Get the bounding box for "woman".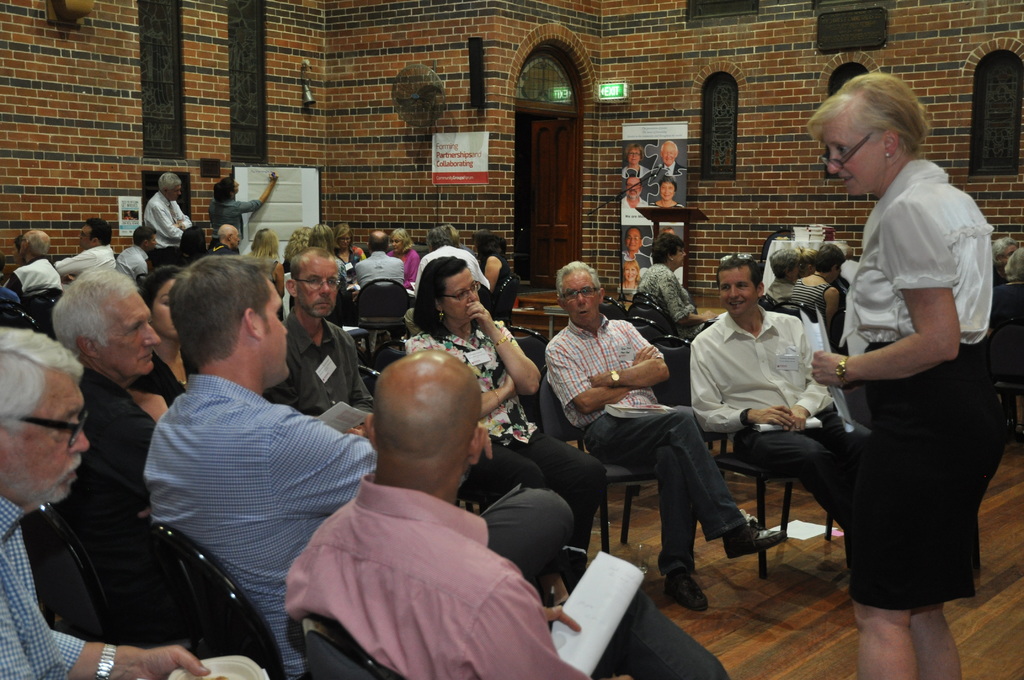
<bbox>134, 261, 186, 411</bbox>.
